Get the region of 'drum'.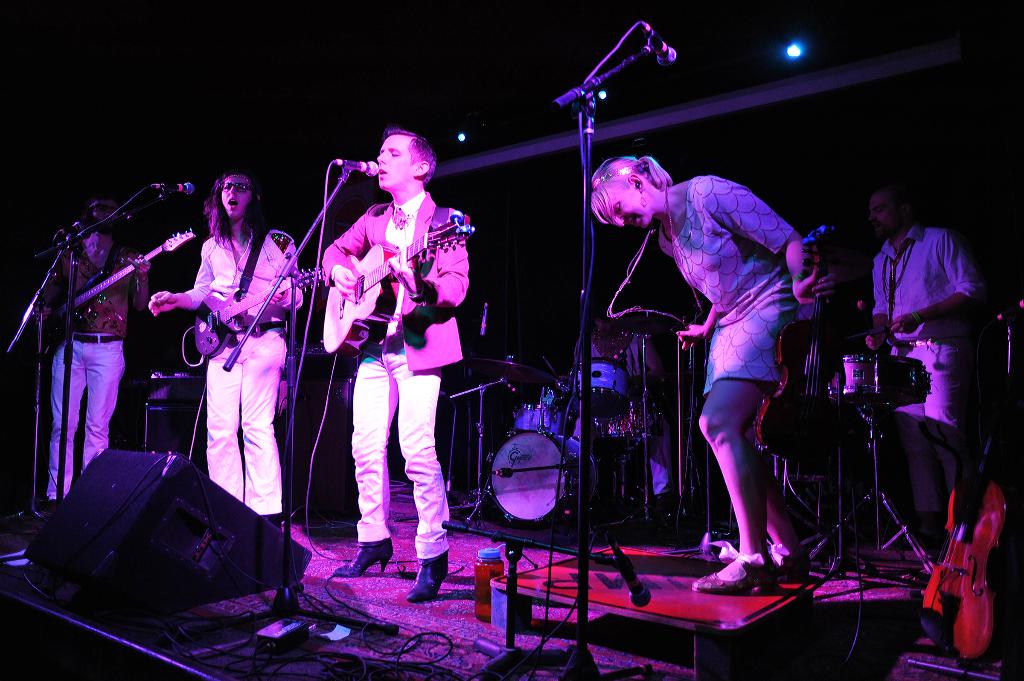
detection(829, 355, 929, 413).
